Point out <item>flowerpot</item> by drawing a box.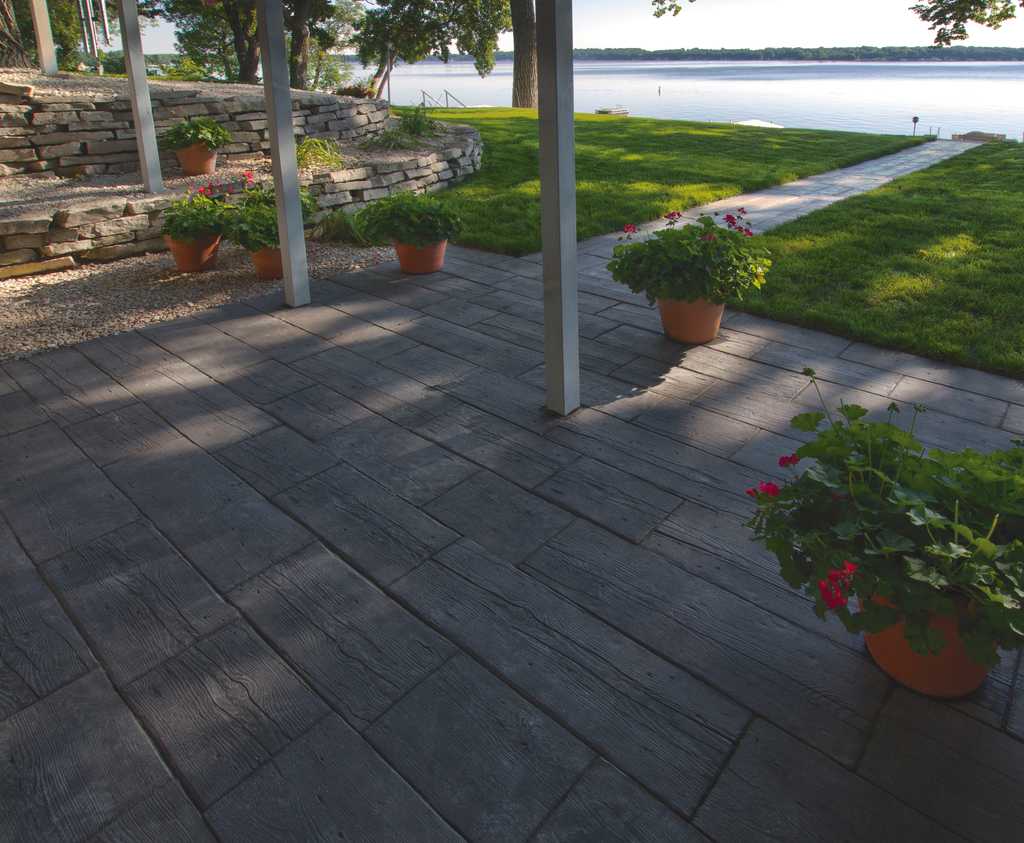
854,549,1023,699.
